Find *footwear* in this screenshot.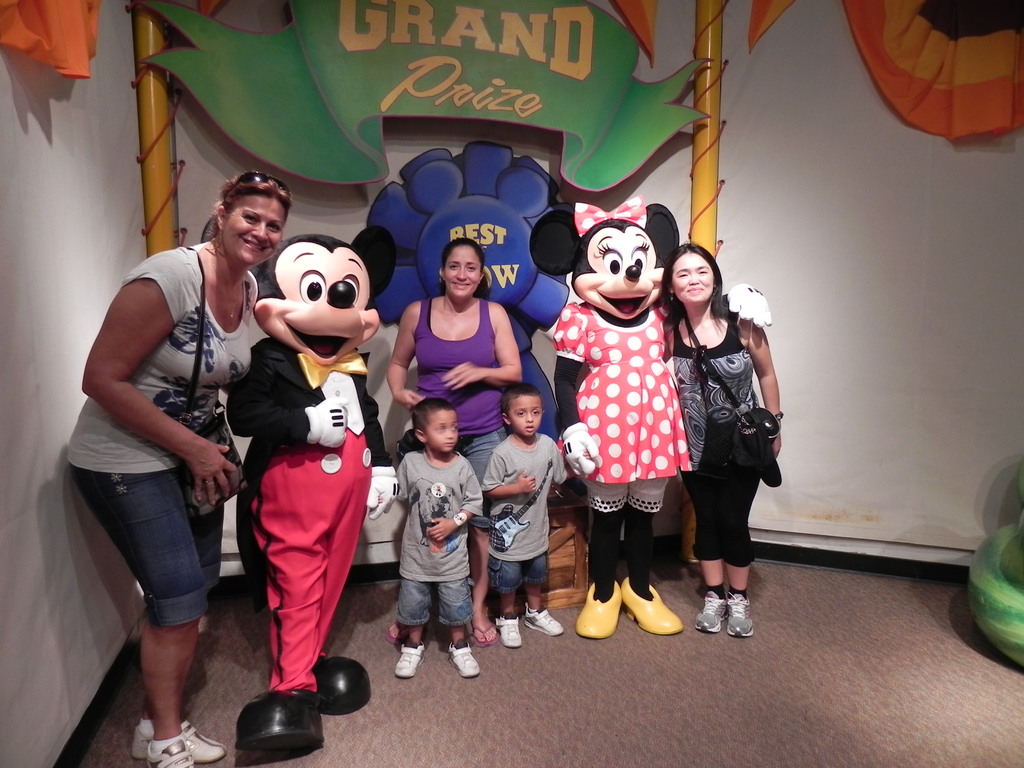
The bounding box for *footwear* is x1=623, y1=575, x2=683, y2=633.
